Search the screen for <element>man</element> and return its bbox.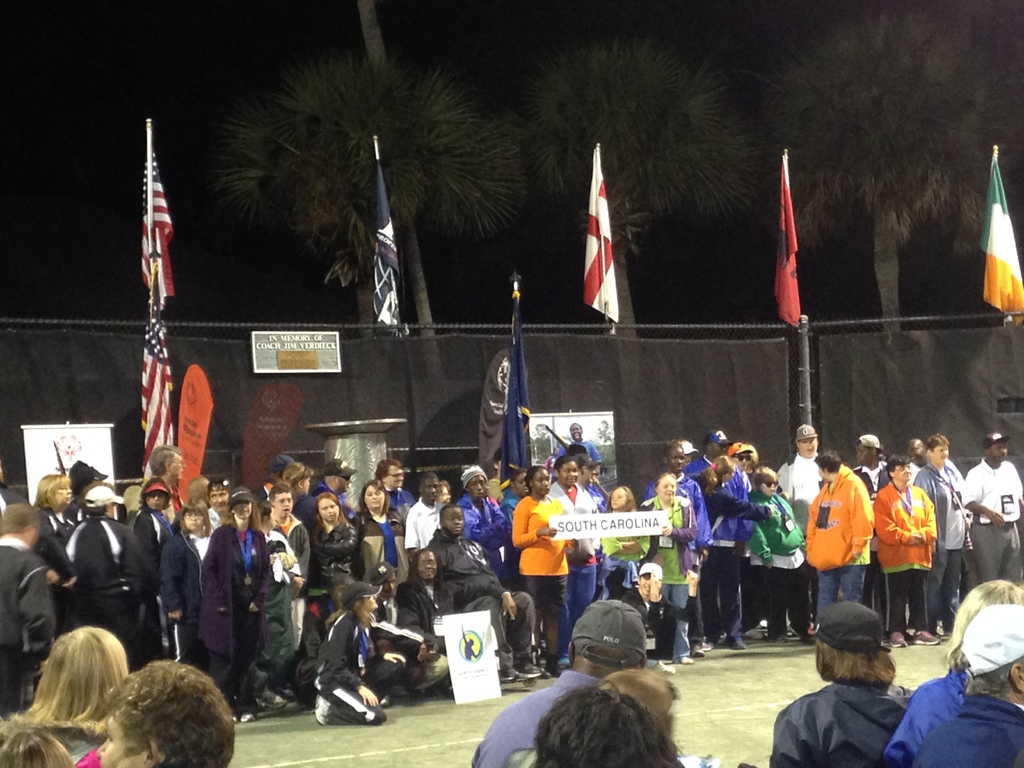
Found: <region>568, 451, 606, 508</region>.
